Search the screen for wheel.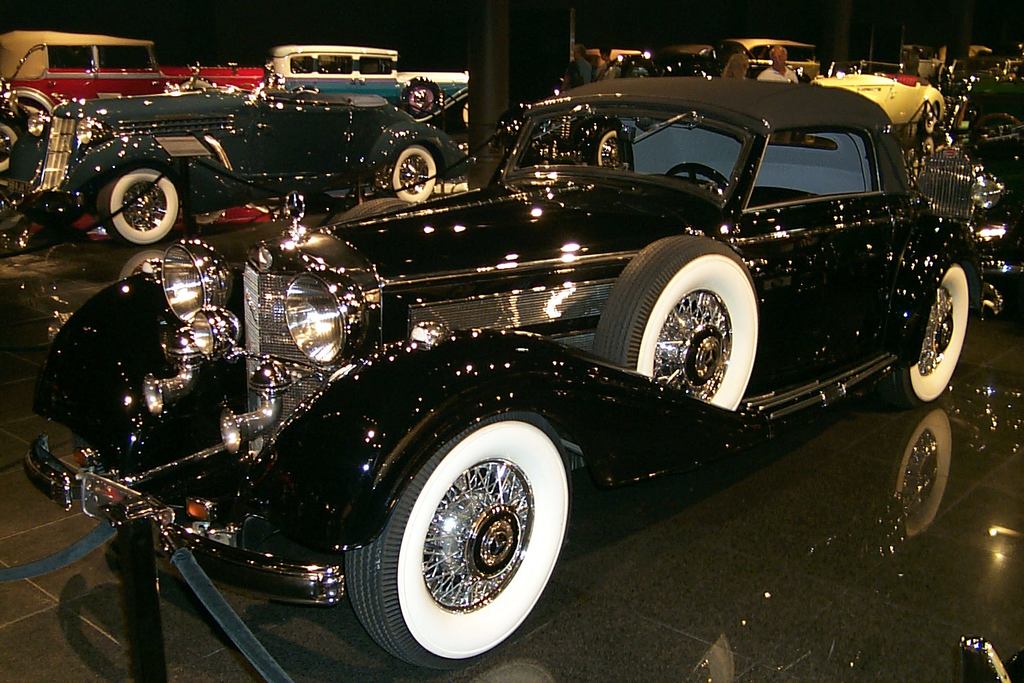
Found at region(974, 112, 1020, 130).
